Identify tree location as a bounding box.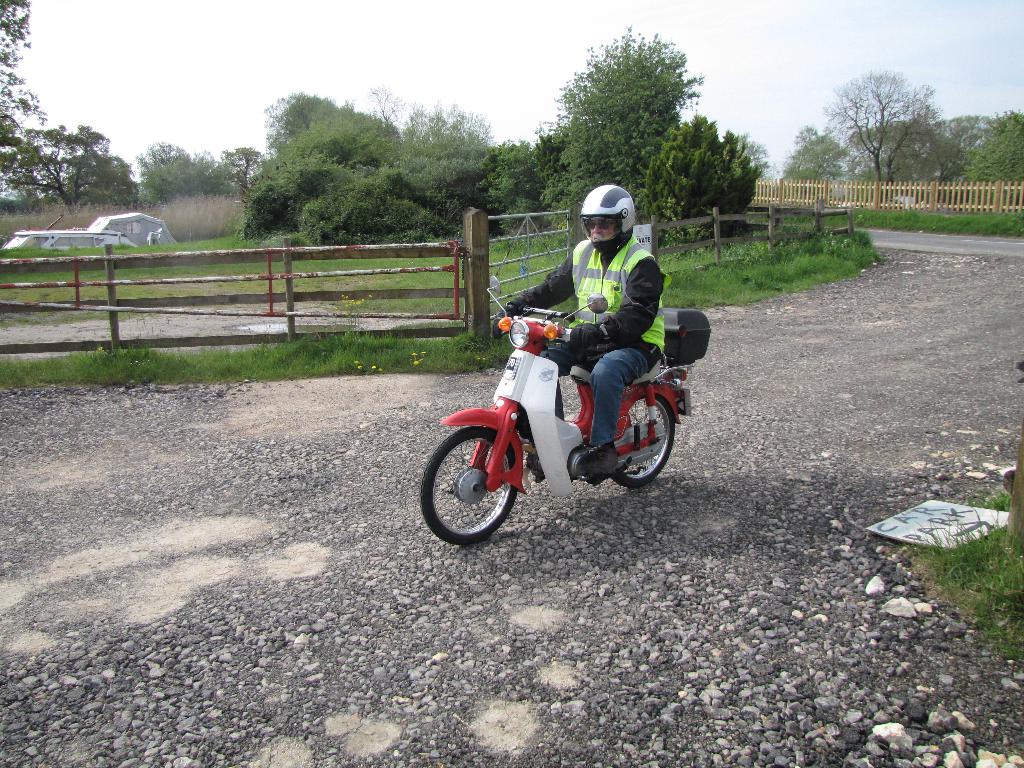
box=[70, 154, 141, 207].
